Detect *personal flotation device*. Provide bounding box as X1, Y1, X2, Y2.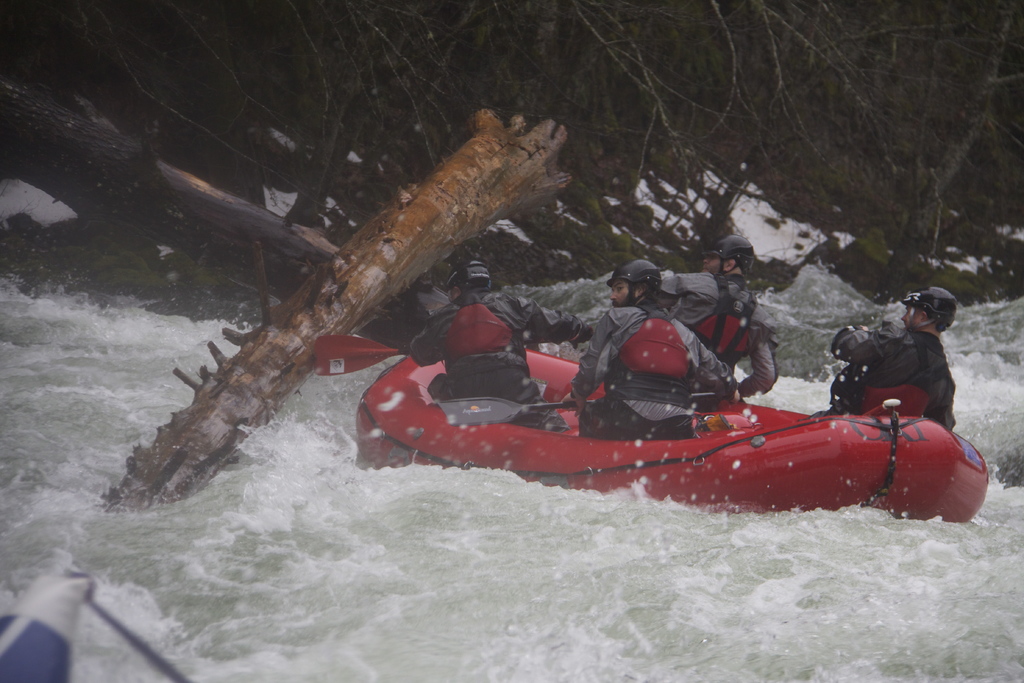
829, 331, 938, 420.
